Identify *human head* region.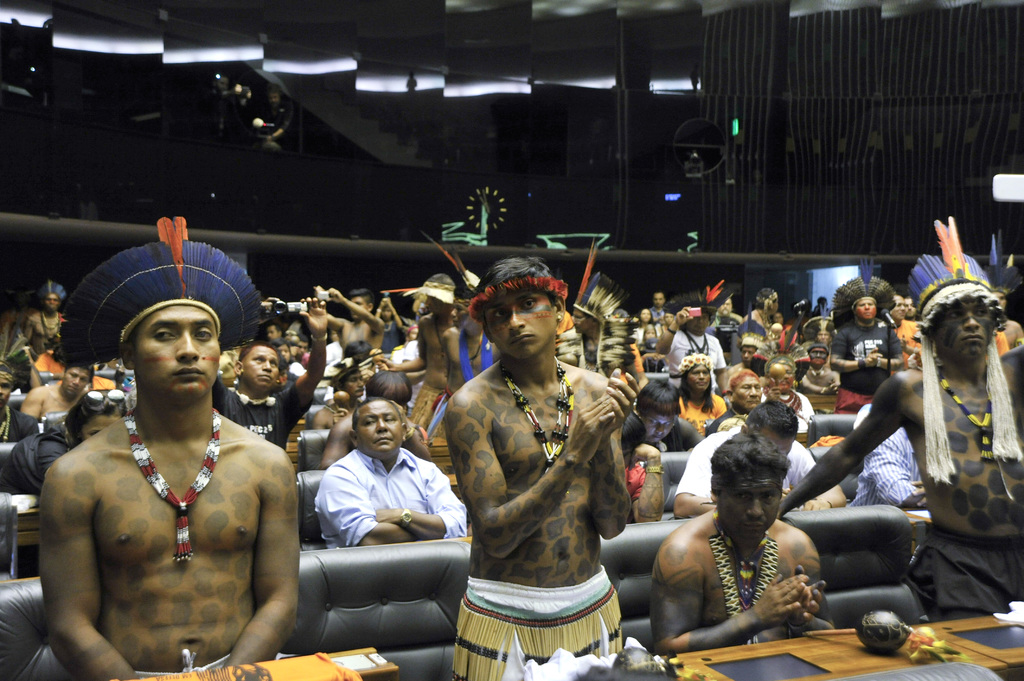
Region: <box>741,403,795,447</box>.
